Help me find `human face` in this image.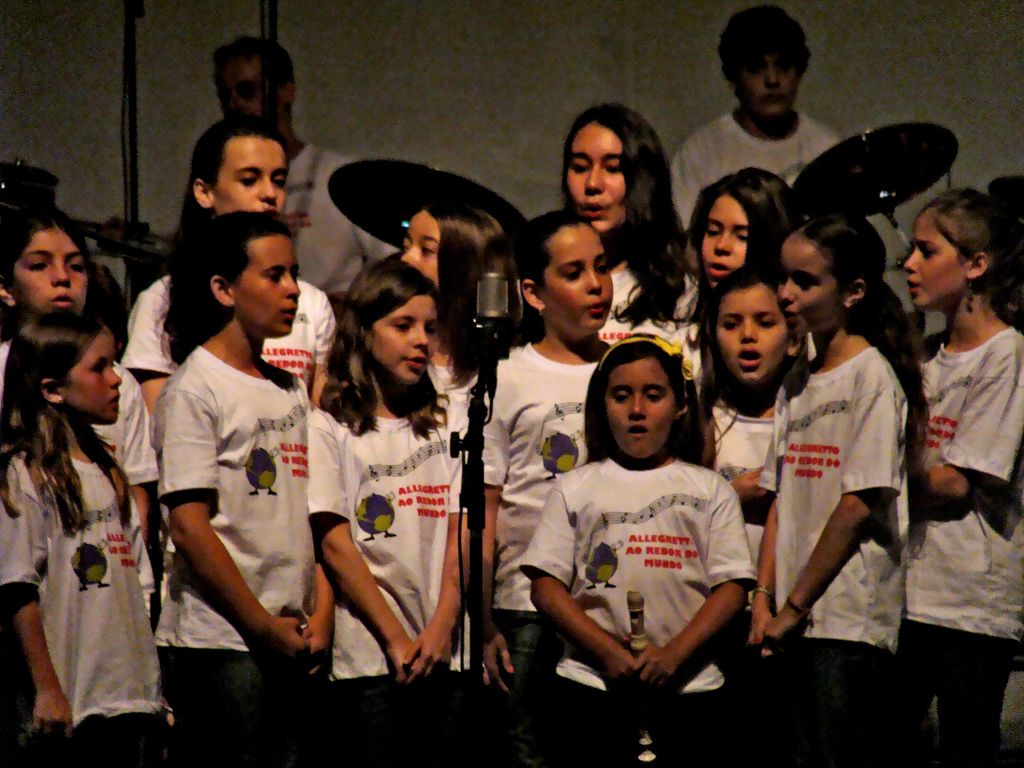
Found it: BBox(236, 238, 301, 340).
